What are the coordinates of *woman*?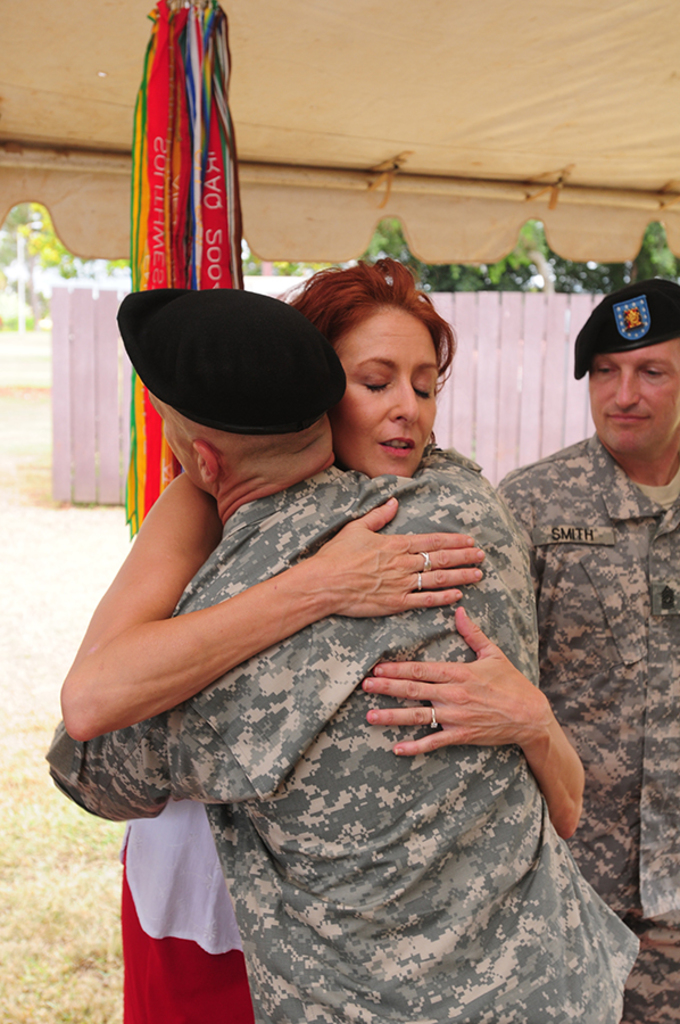
61 203 564 1007.
